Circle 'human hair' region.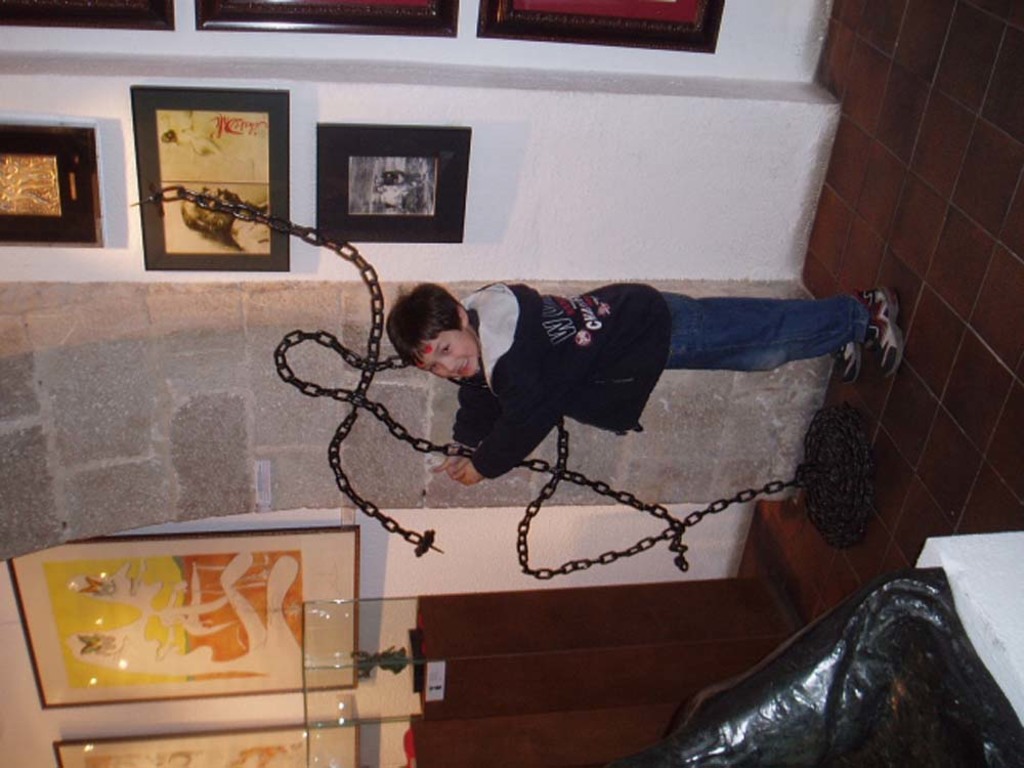
Region: 388:281:476:377.
